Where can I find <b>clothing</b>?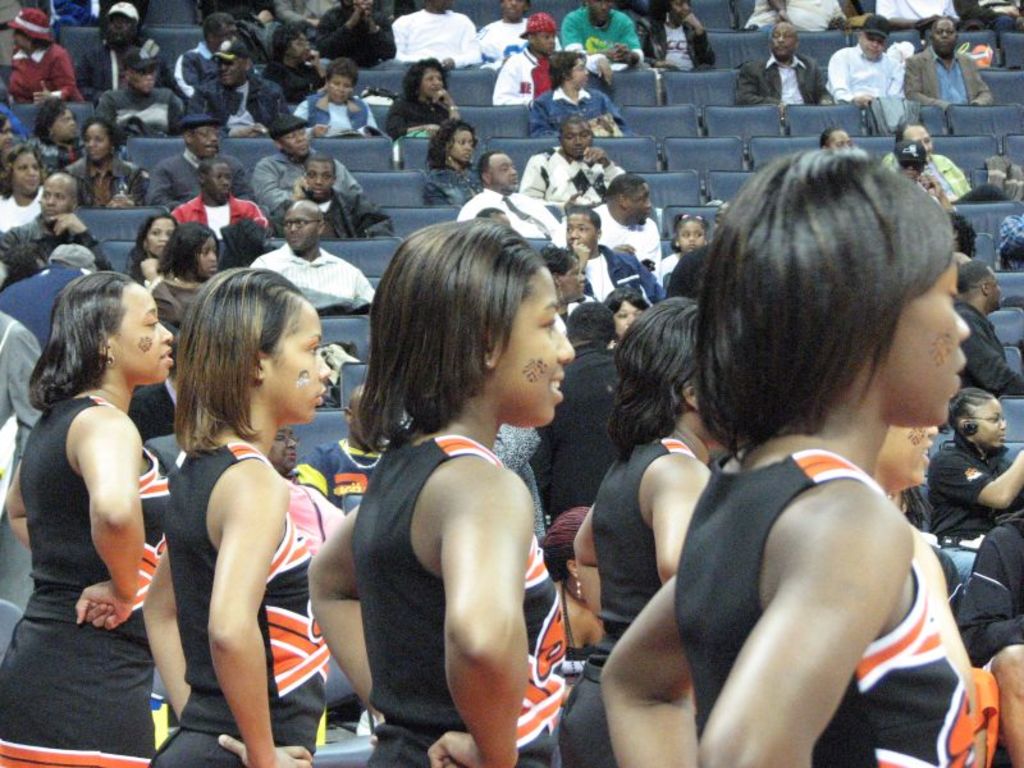
You can find it at bbox=(137, 273, 206, 328).
